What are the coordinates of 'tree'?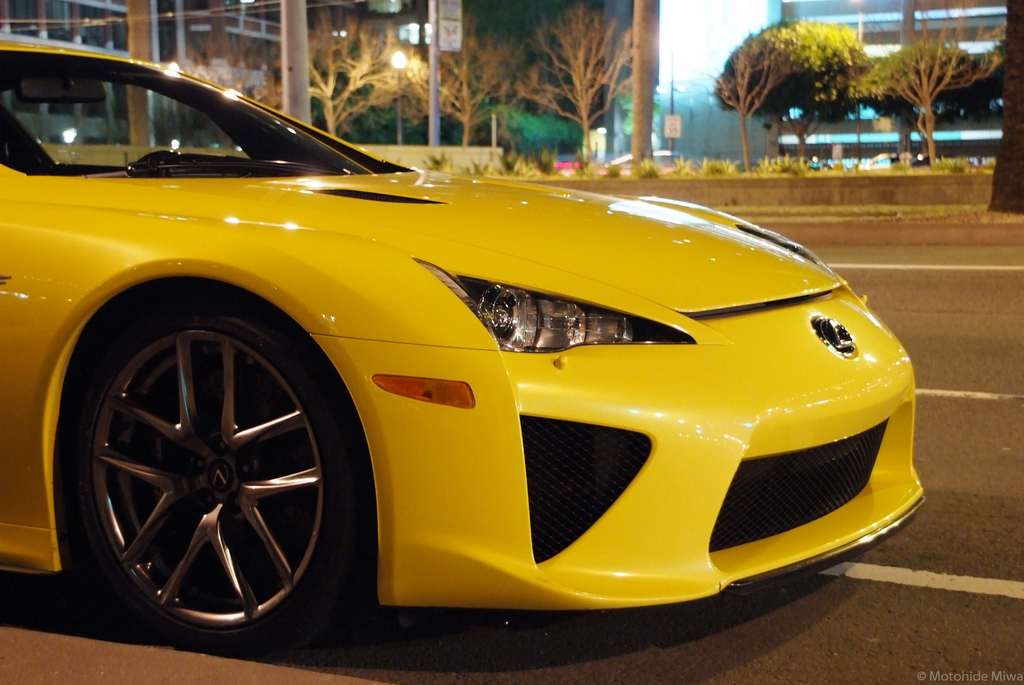
(707,44,803,178).
